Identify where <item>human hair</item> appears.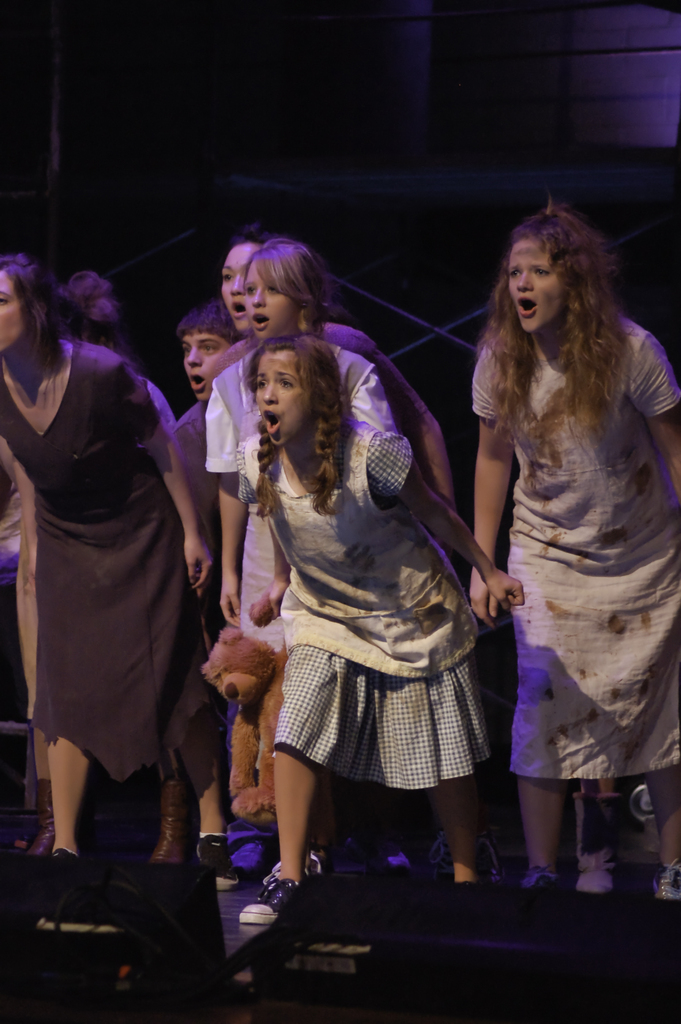
Appears at select_region(177, 300, 246, 342).
